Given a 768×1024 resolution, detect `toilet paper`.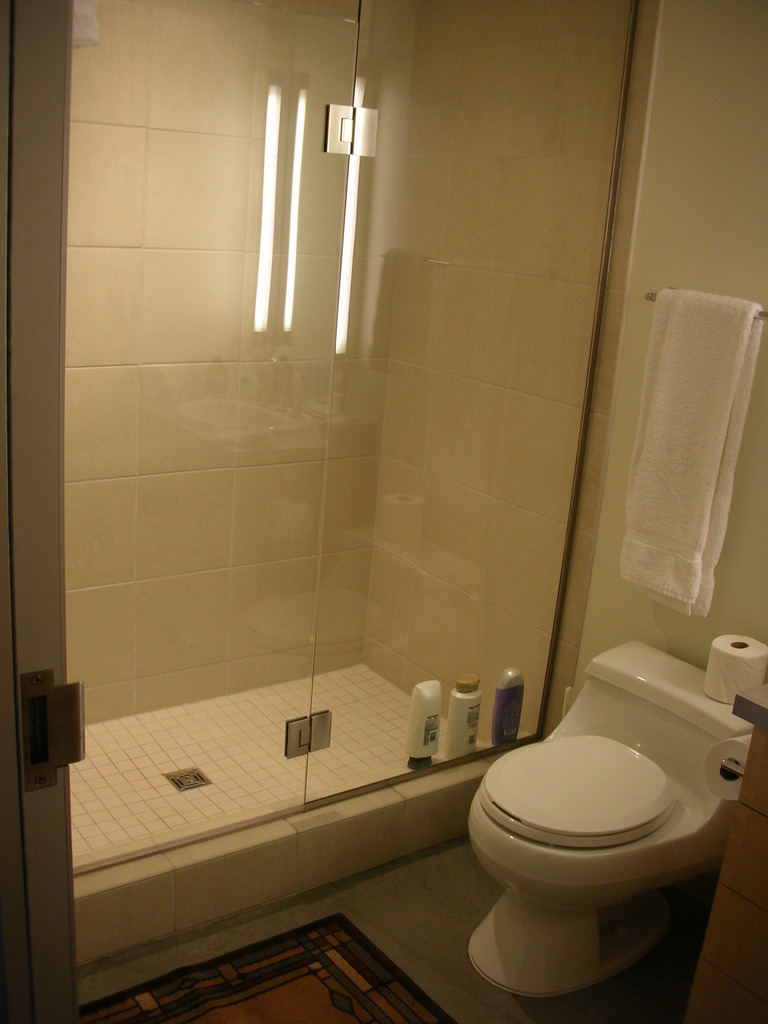
(705, 637, 767, 704).
